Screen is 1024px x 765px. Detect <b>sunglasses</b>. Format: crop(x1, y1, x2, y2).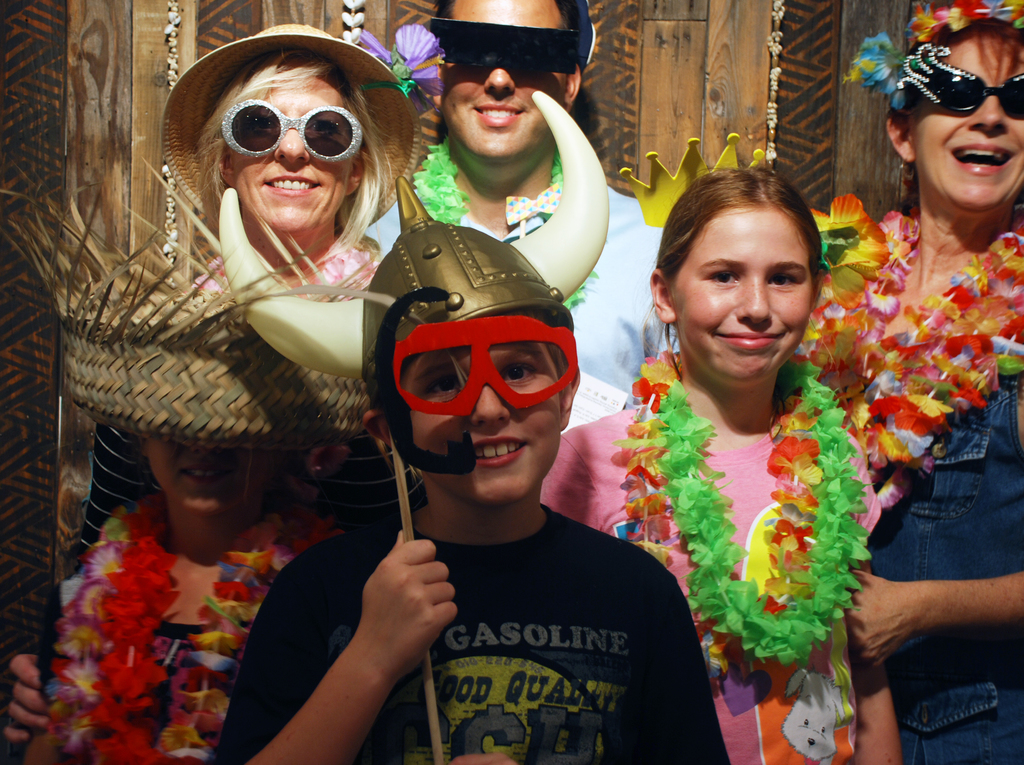
crop(223, 99, 364, 161).
